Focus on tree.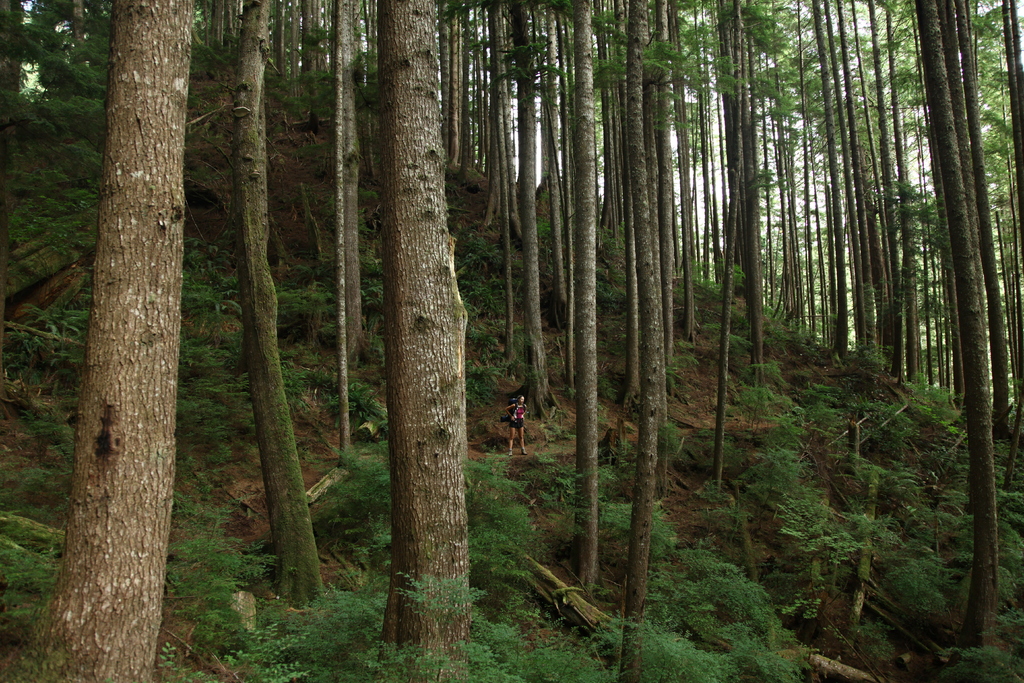
Focused at [566,0,611,603].
